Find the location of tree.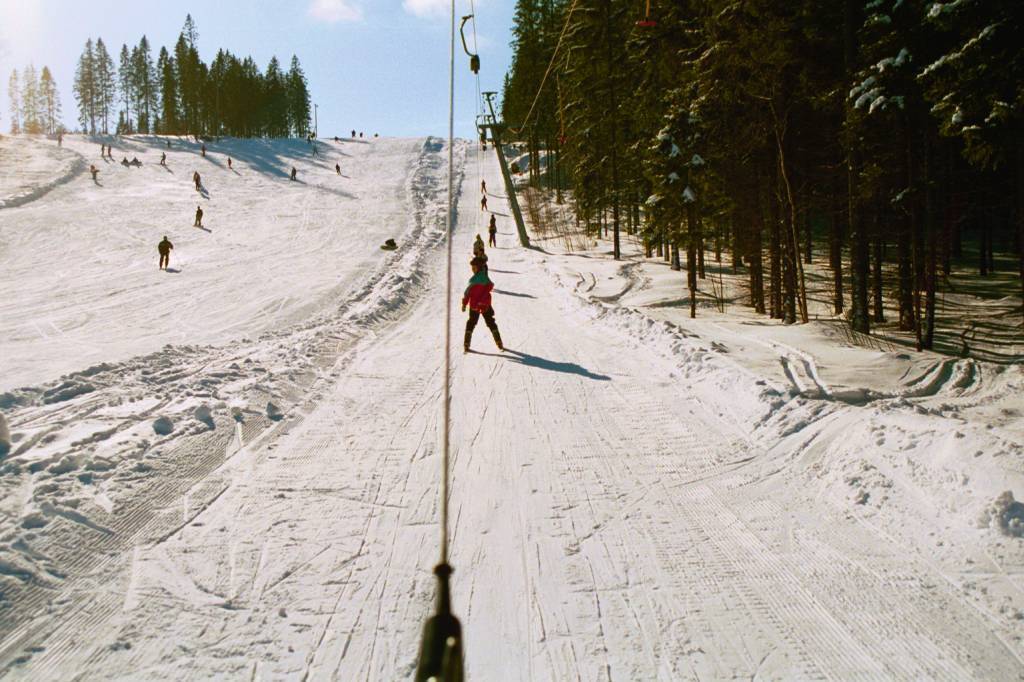
Location: pyautogui.locateOnScreen(298, 59, 306, 132).
